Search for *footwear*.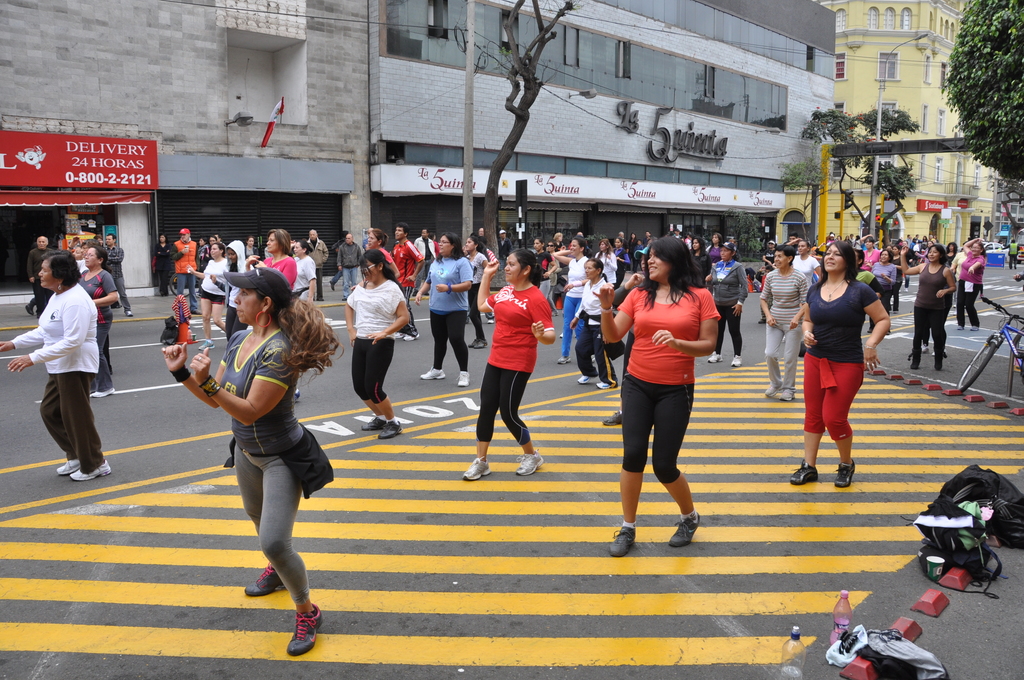
Found at 729,354,744,371.
